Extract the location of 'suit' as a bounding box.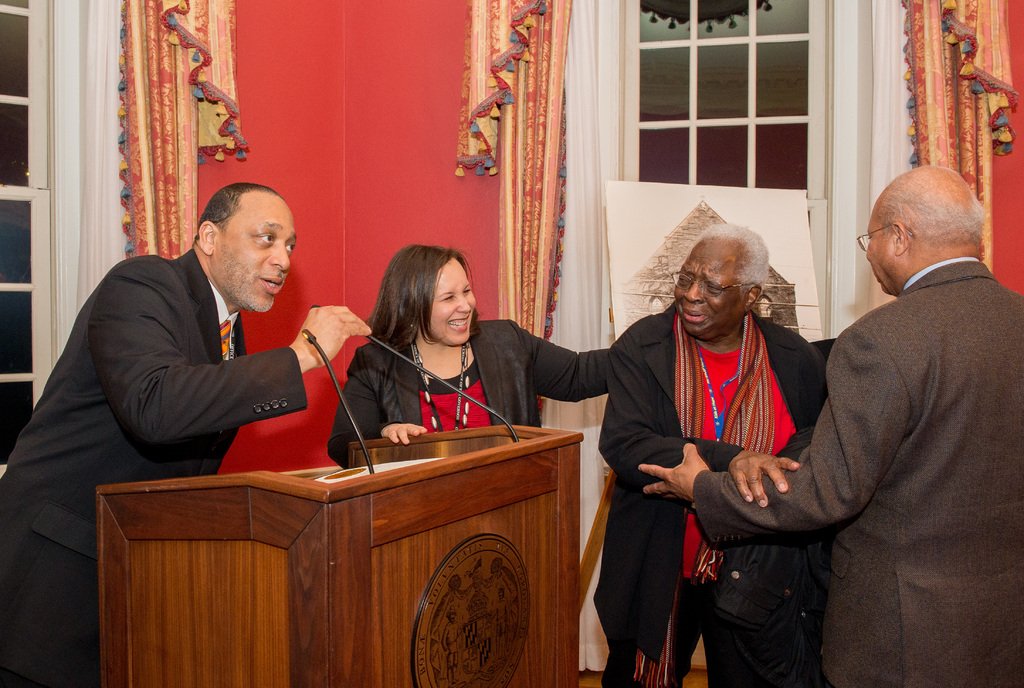
x1=0 y1=249 x2=308 y2=687.
